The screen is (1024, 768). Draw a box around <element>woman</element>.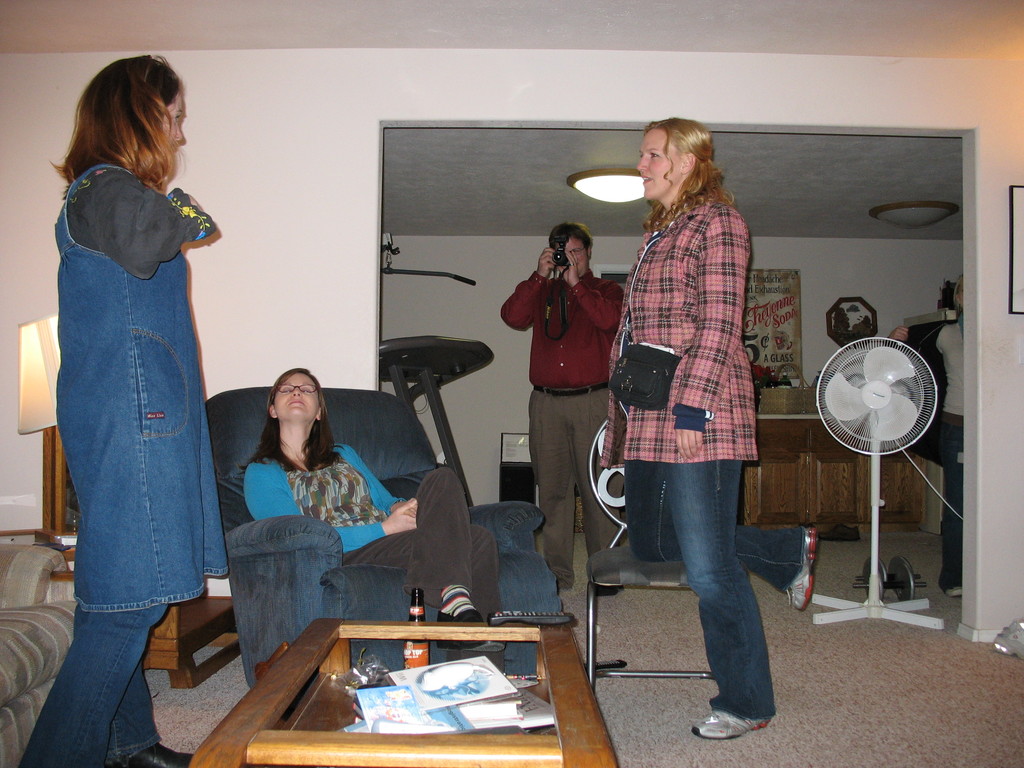
bbox(885, 273, 962, 605).
